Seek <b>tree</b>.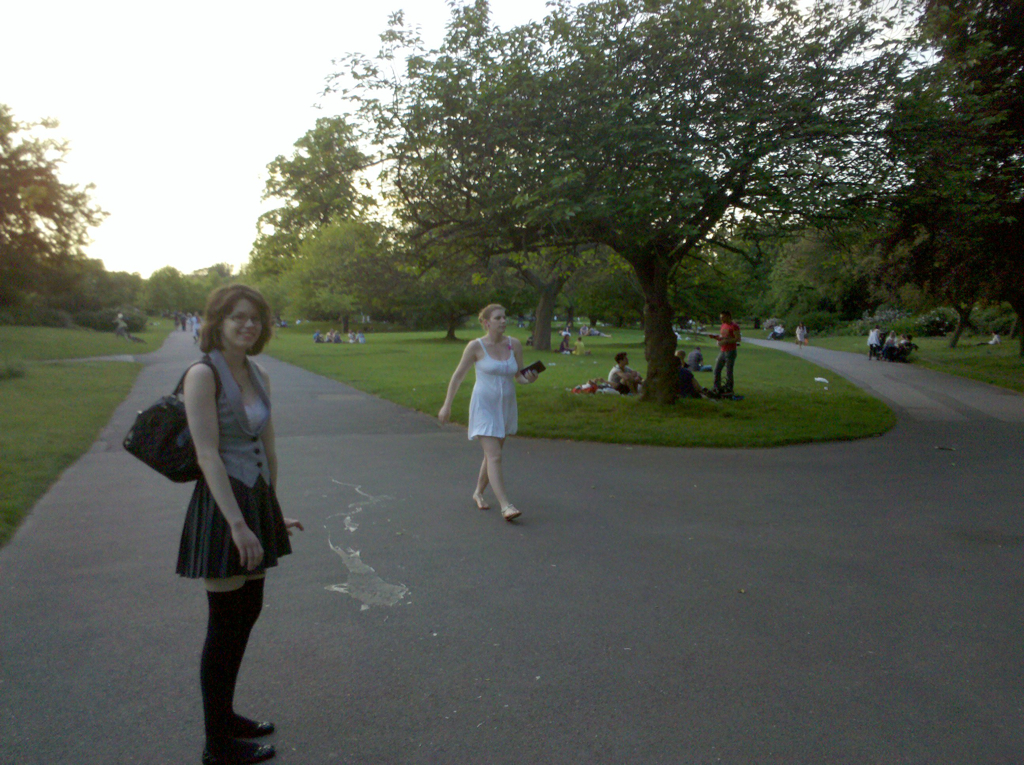
(322,0,519,338).
